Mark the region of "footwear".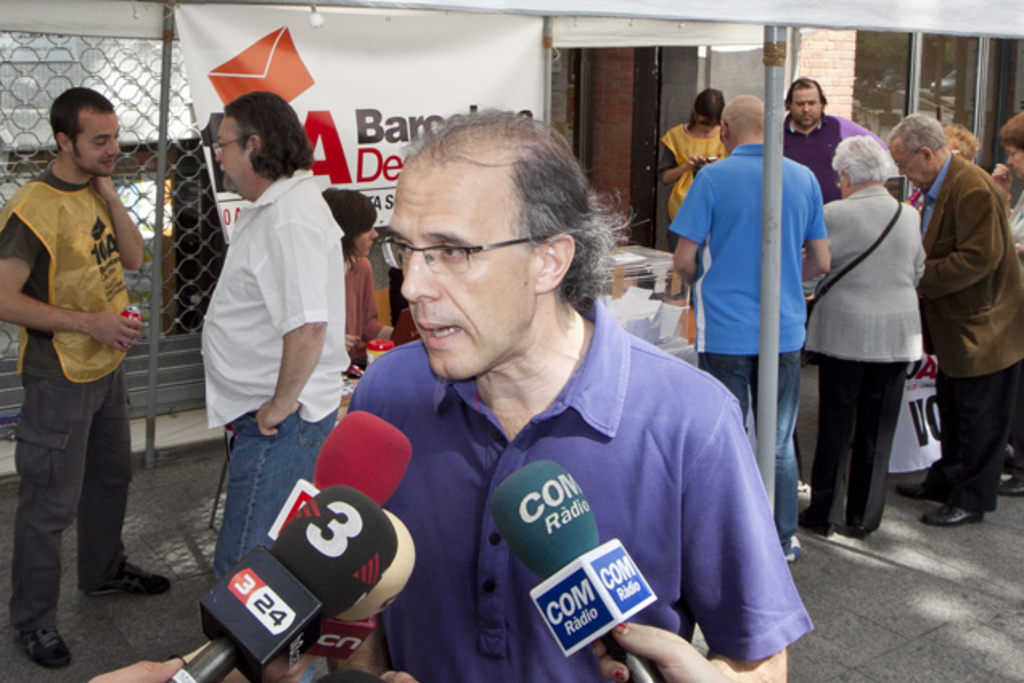
Region: l=995, t=472, r=1022, b=497.
